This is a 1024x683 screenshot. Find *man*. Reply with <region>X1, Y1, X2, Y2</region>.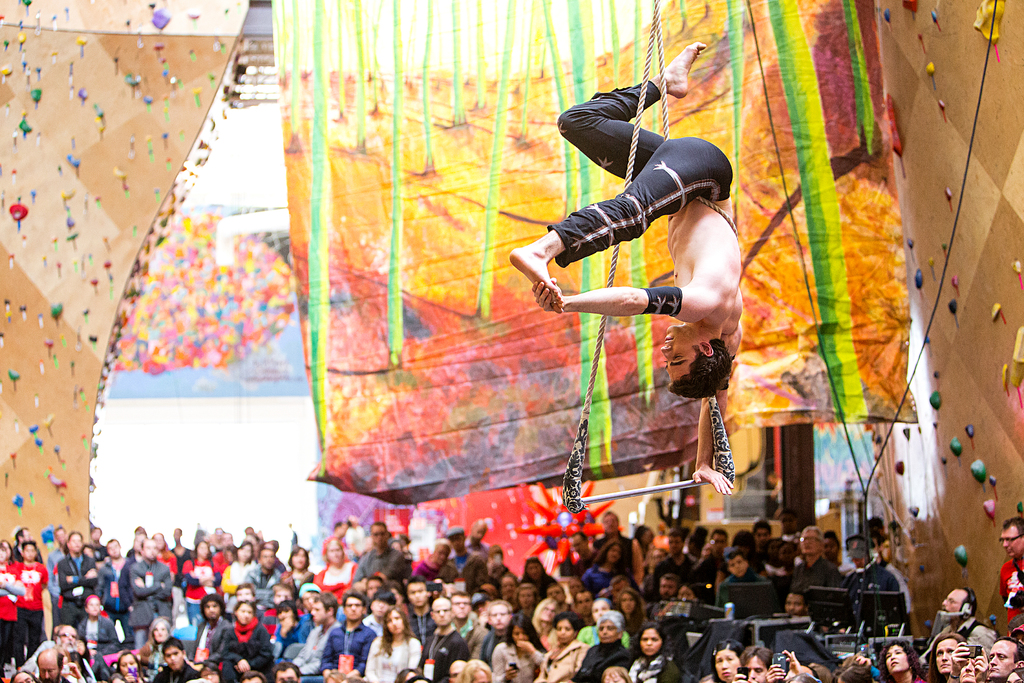
<region>571, 587, 596, 625</region>.
